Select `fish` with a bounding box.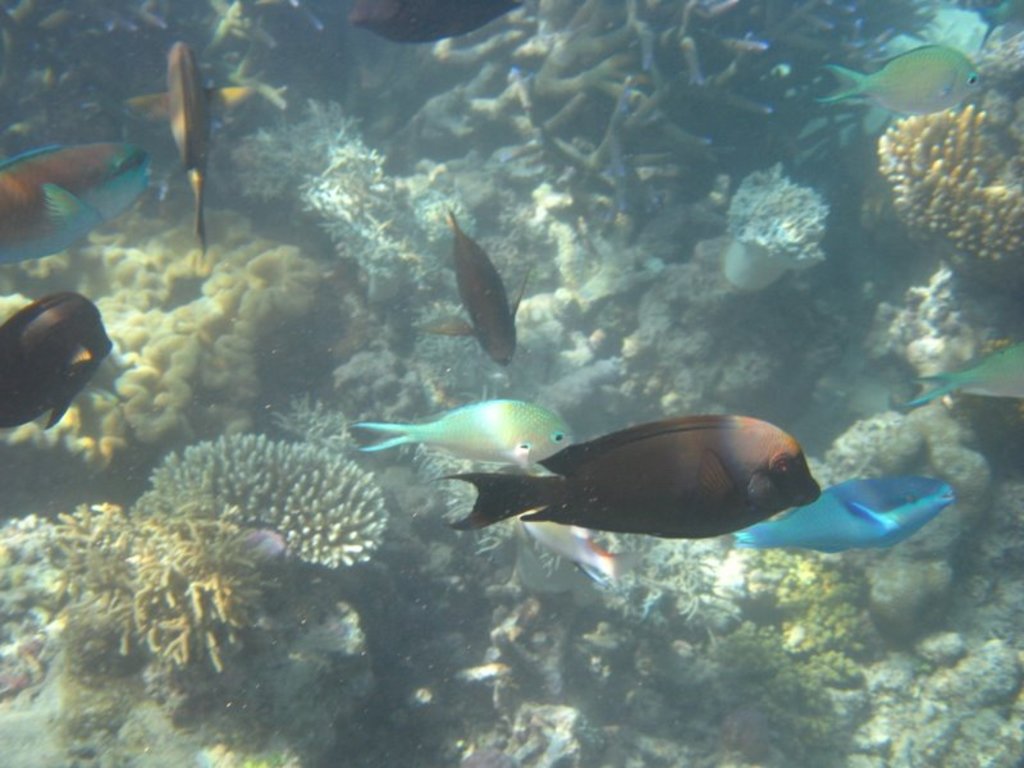
box(526, 517, 637, 586).
